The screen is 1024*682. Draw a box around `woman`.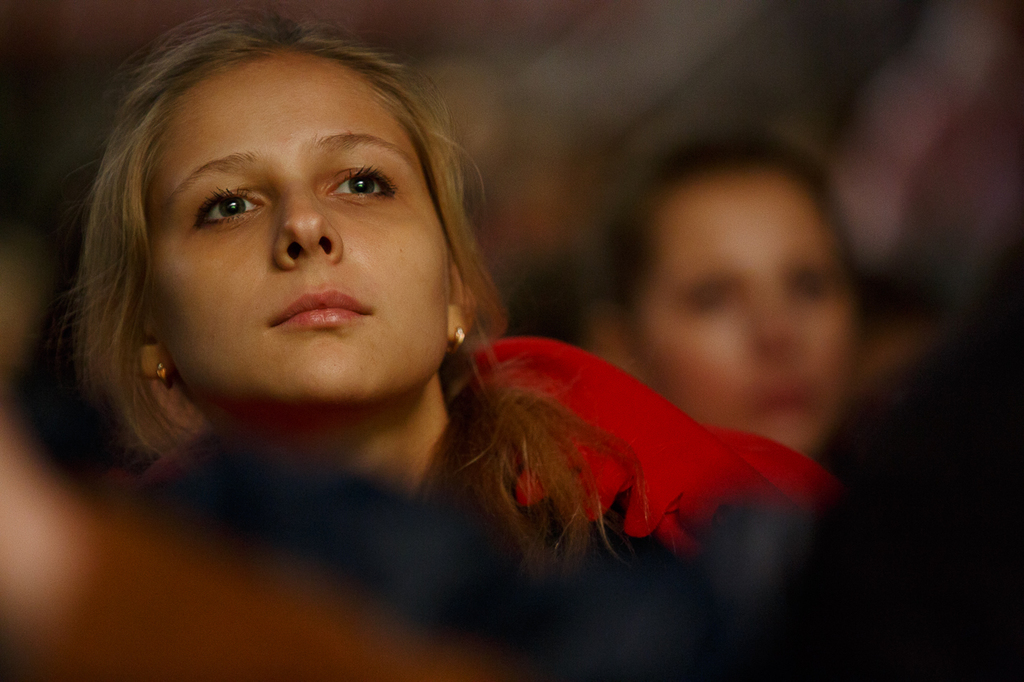
[x1=71, y1=38, x2=827, y2=623].
